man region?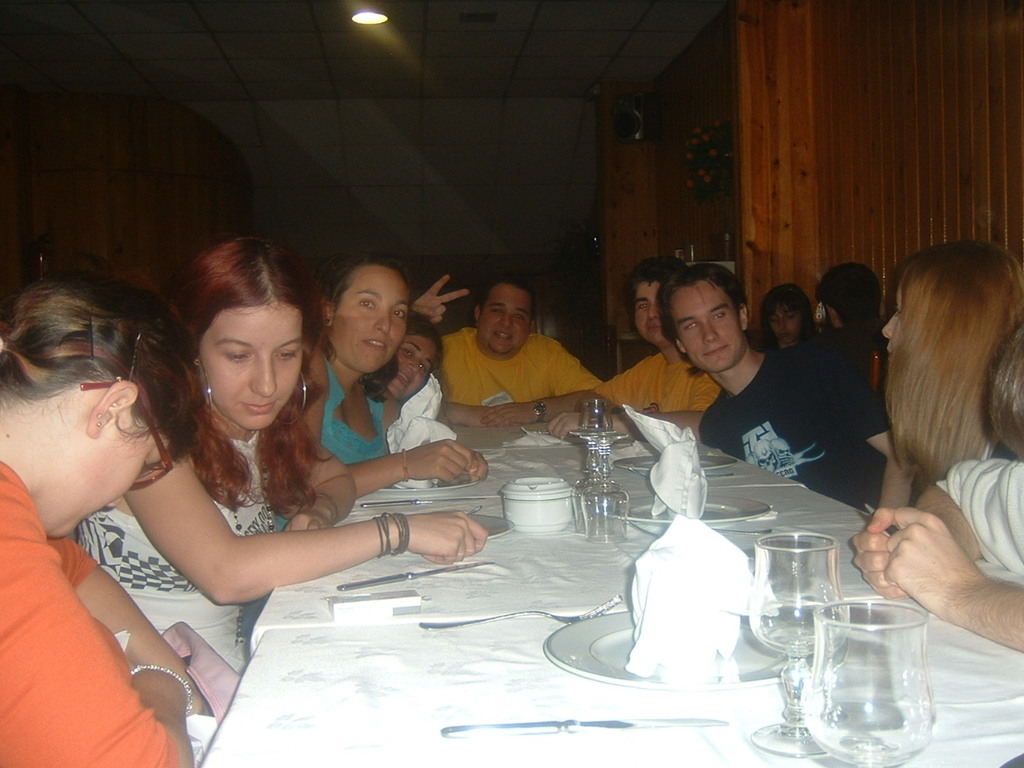
[810,261,894,401]
